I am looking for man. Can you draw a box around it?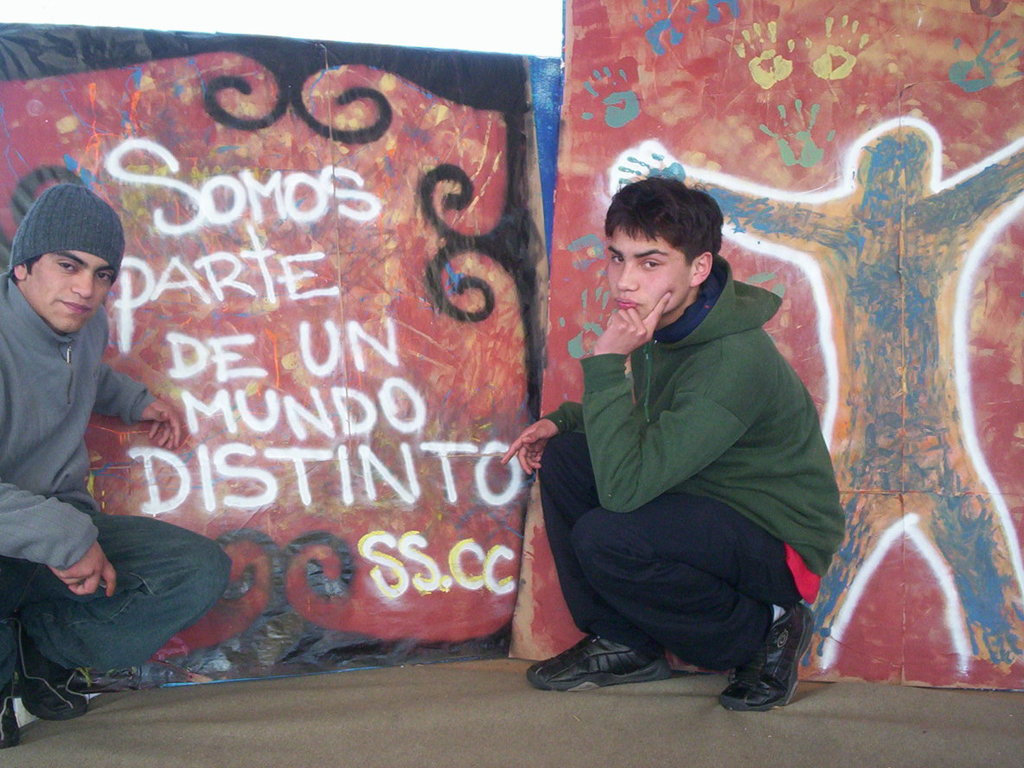
Sure, the bounding box is [x1=0, y1=177, x2=232, y2=755].
